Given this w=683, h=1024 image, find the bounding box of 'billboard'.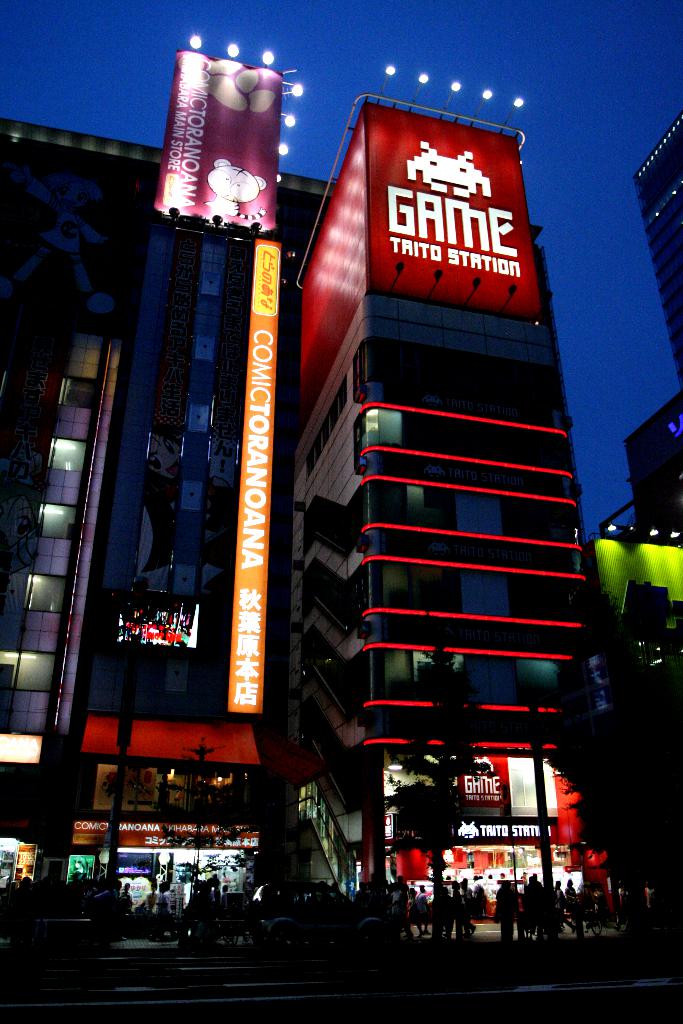
select_region(85, 713, 253, 767).
